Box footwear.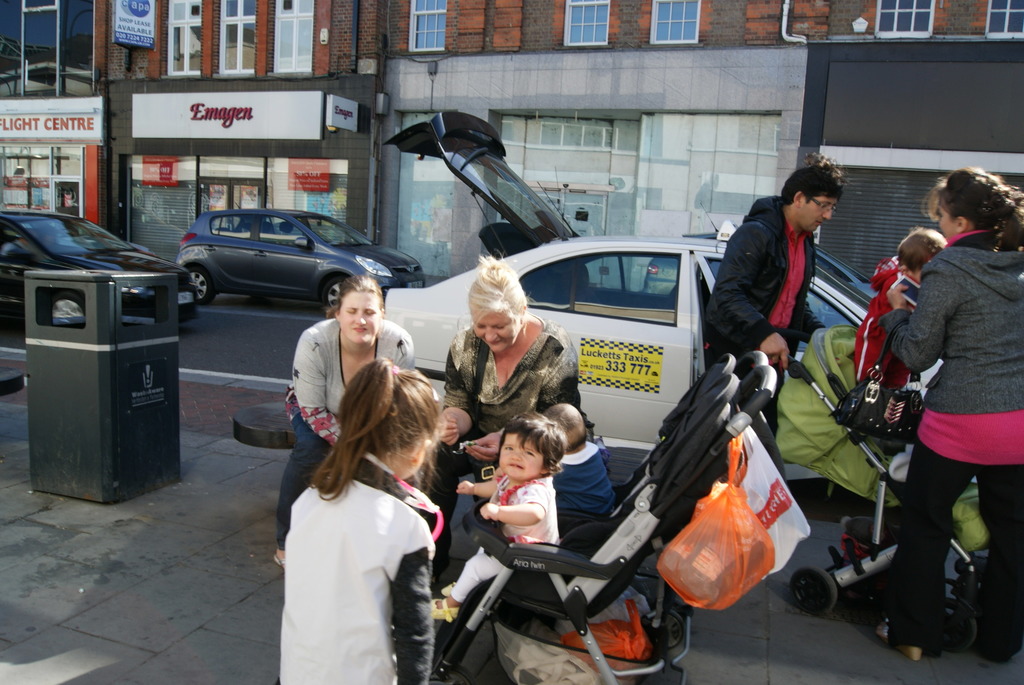
detection(430, 598, 463, 623).
